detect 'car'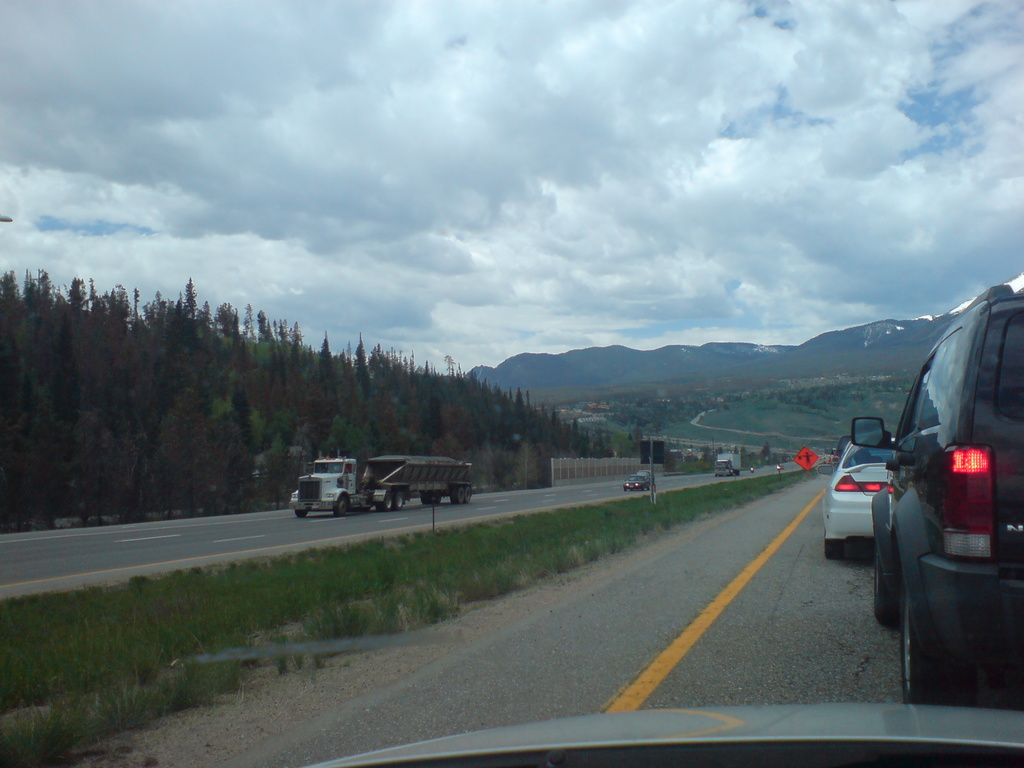
(624,472,652,490)
